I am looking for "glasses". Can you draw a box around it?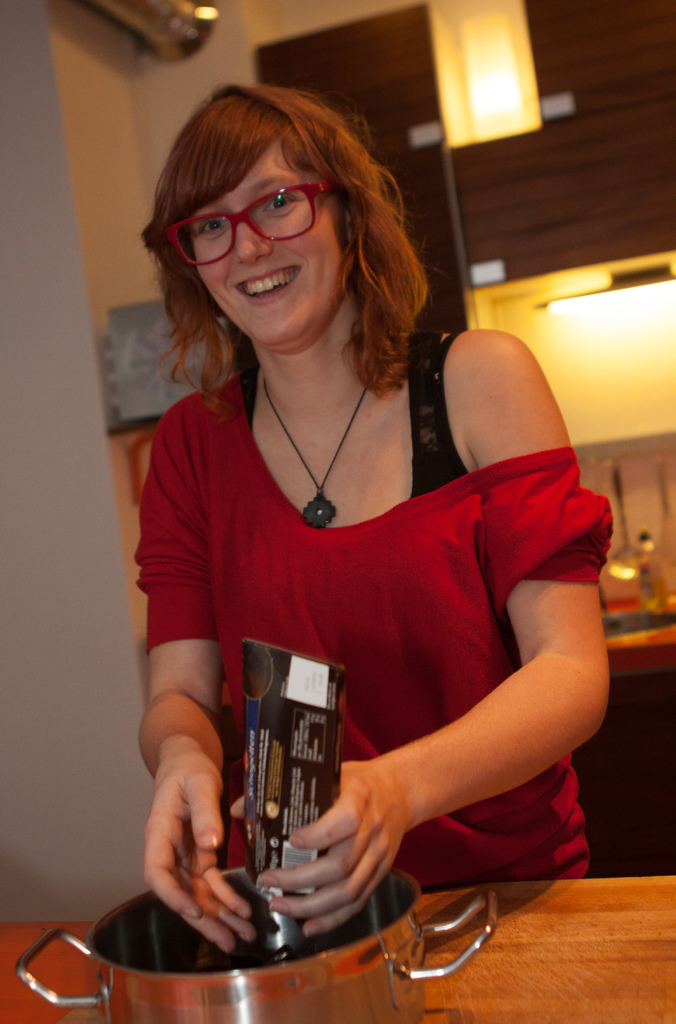
Sure, the bounding box is x1=172 y1=175 x2=325 y2=238.
